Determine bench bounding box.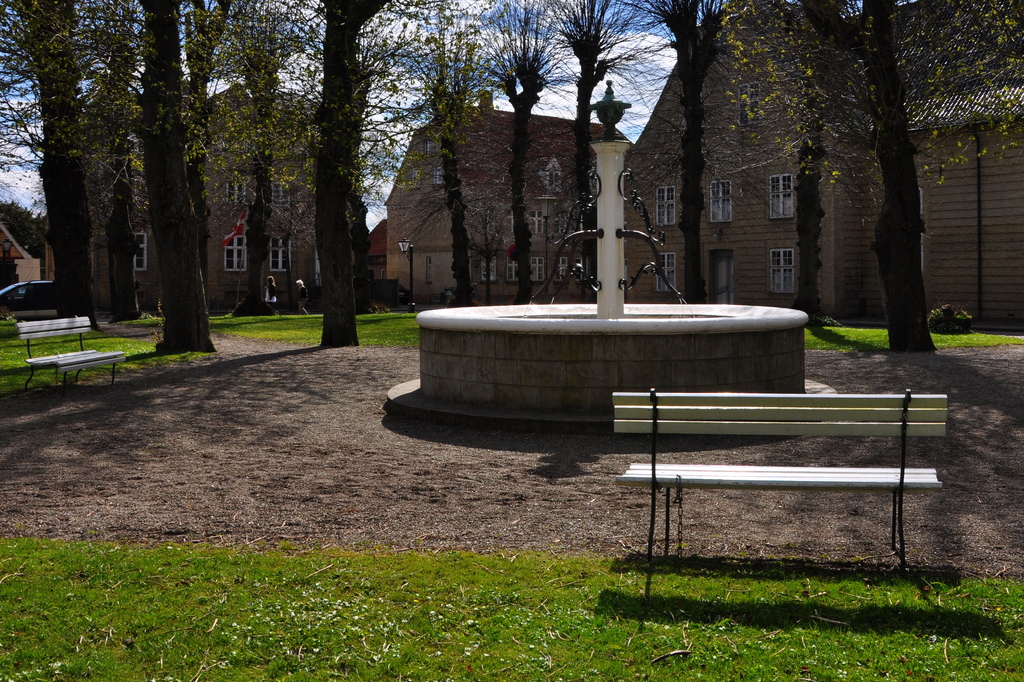
Determined: Rect(593, 378, 959, 582).
